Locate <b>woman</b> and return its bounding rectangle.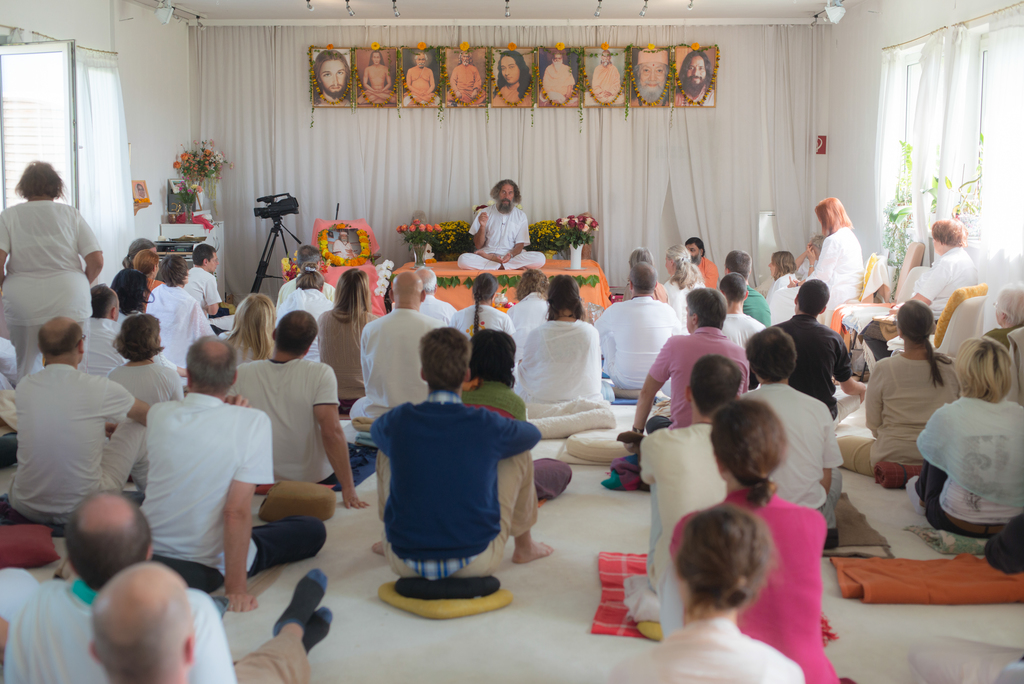
Rect(104, 269, 148, 329).
